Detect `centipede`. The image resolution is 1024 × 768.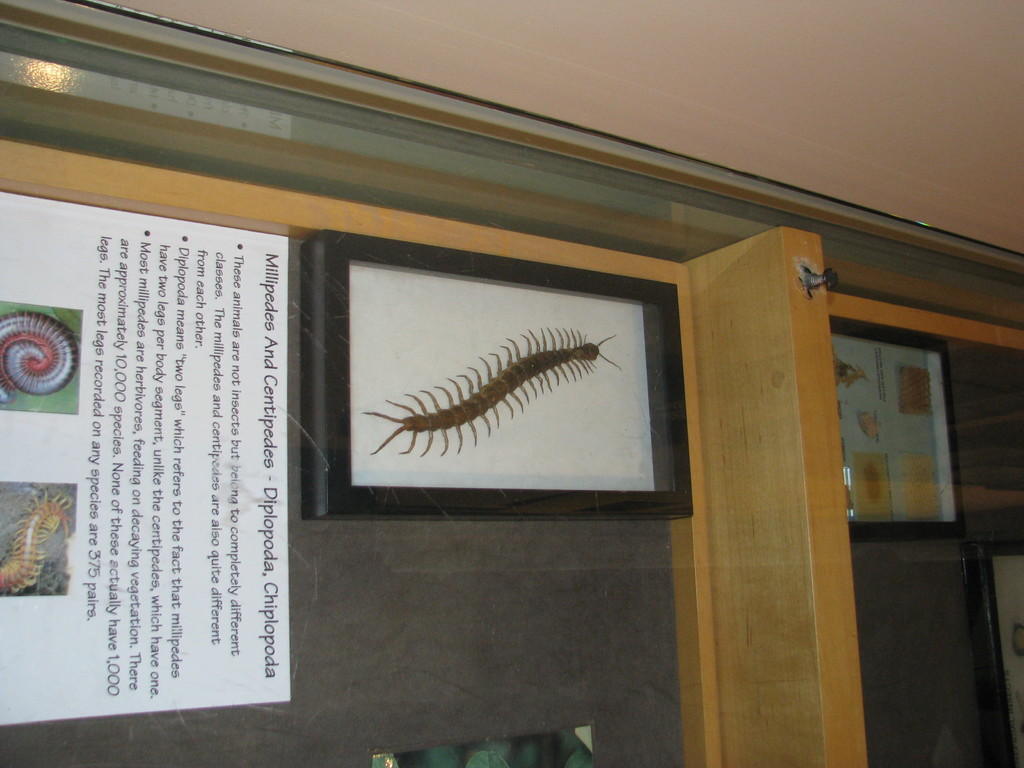
(358,326,622,459).
